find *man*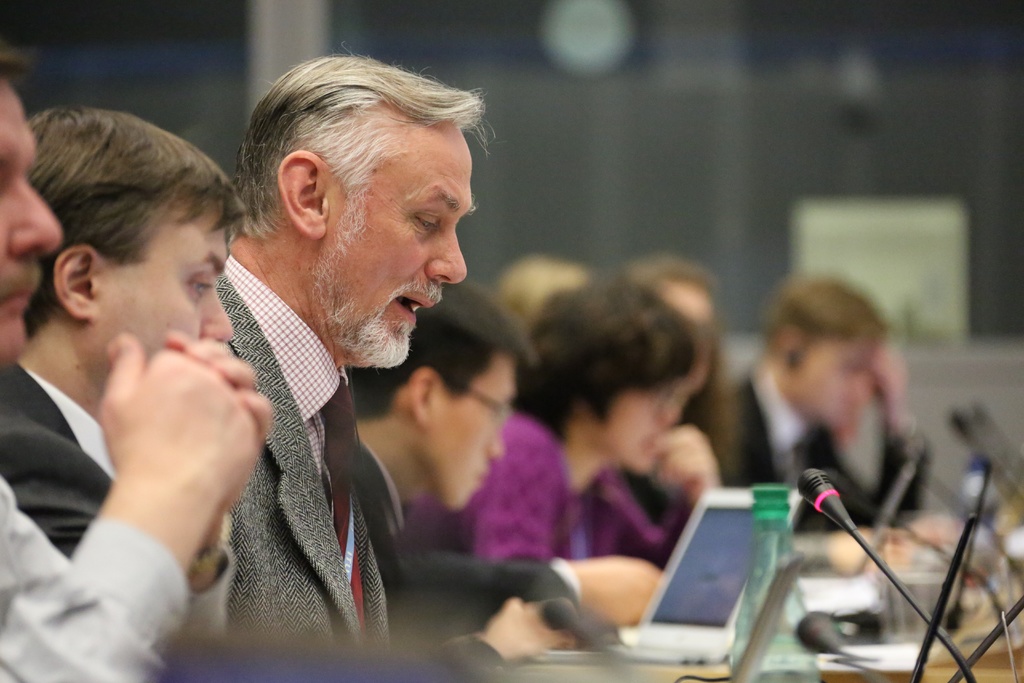
pyautogui.locateOnScreen(350, 278, 664, 650)
